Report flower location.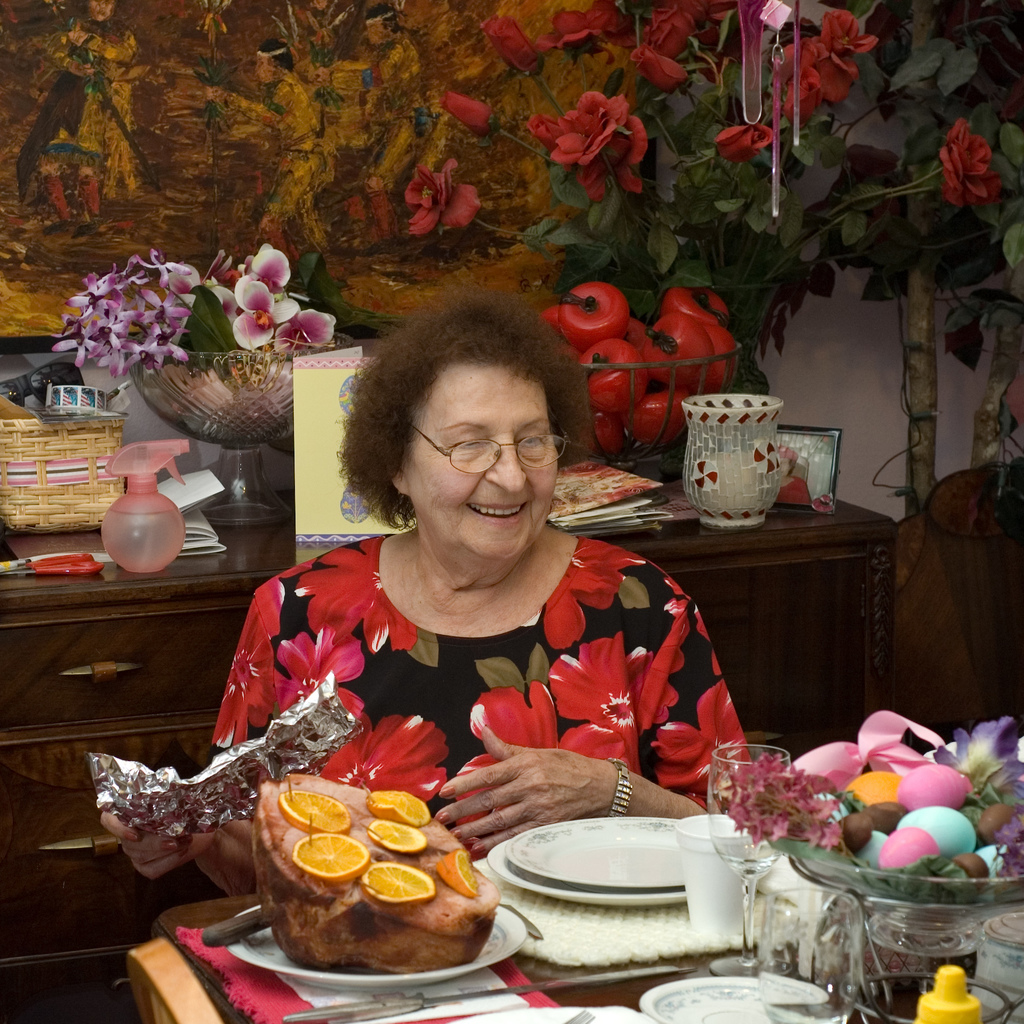
Report: l=771, t=10, r=876, b=129.
